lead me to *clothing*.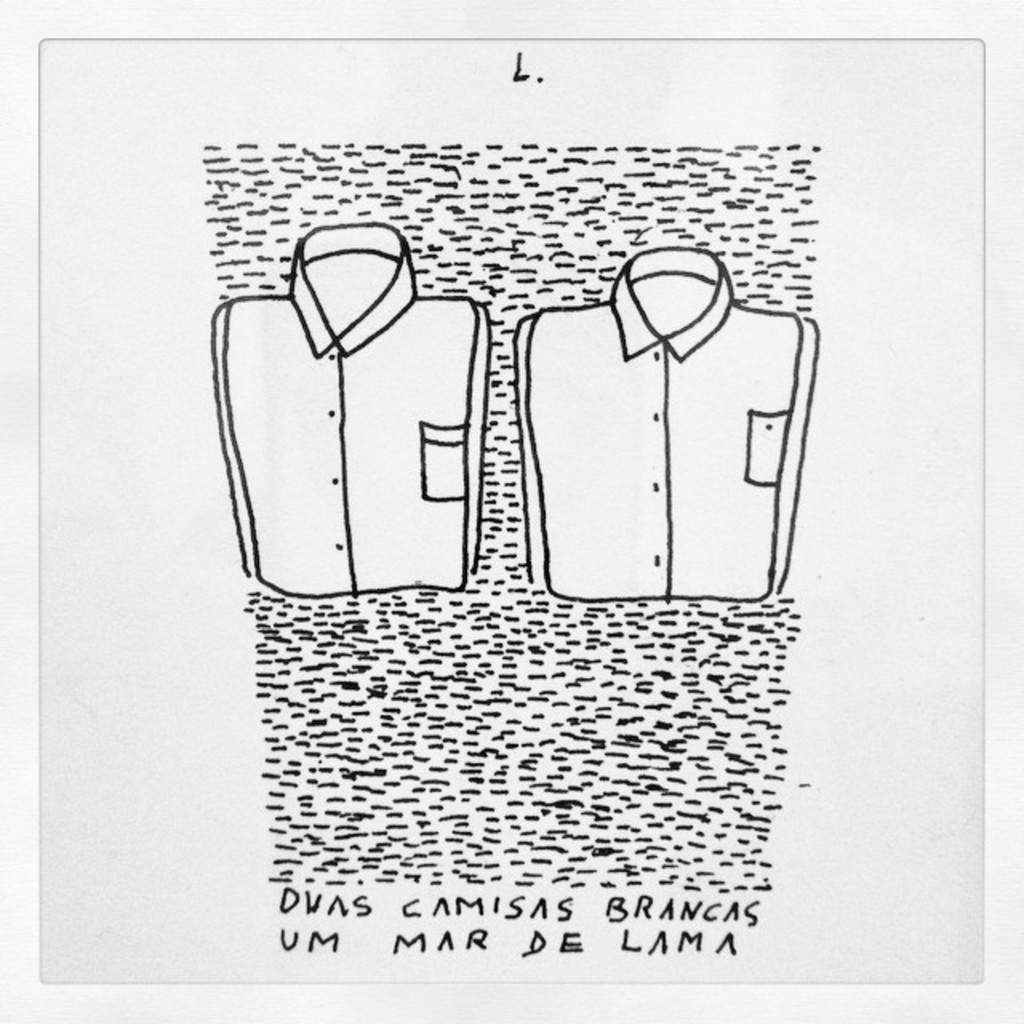
Lead to [206,219,485,595].
